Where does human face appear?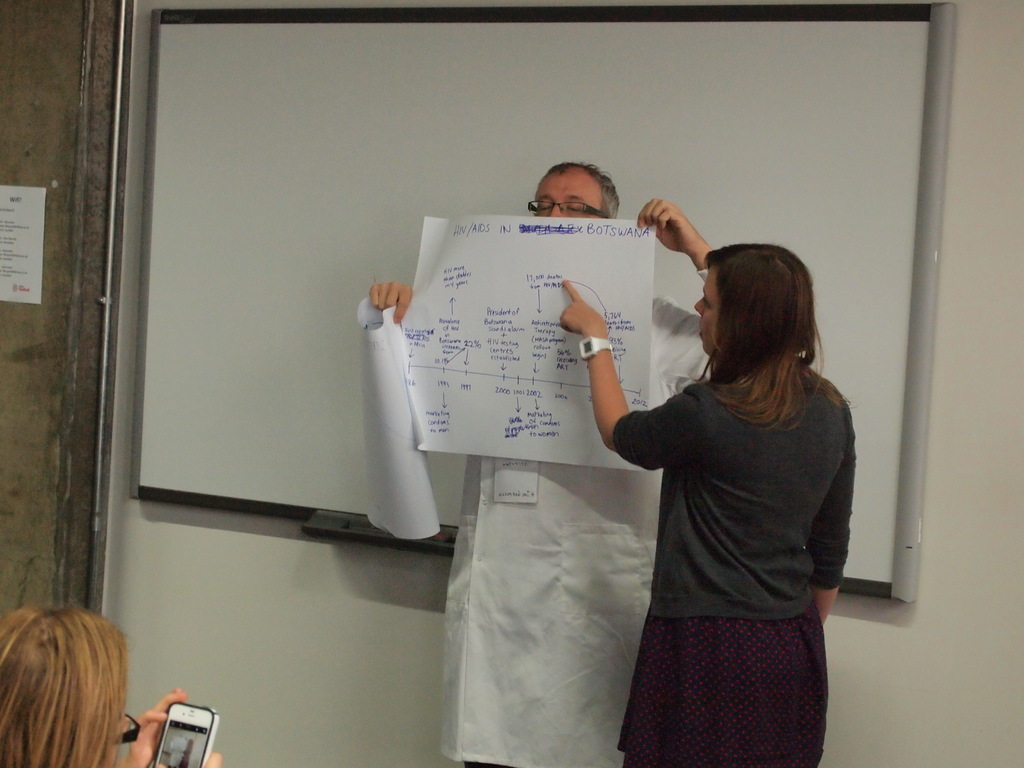
Appears at bbox(692, 266, 721, 353).
